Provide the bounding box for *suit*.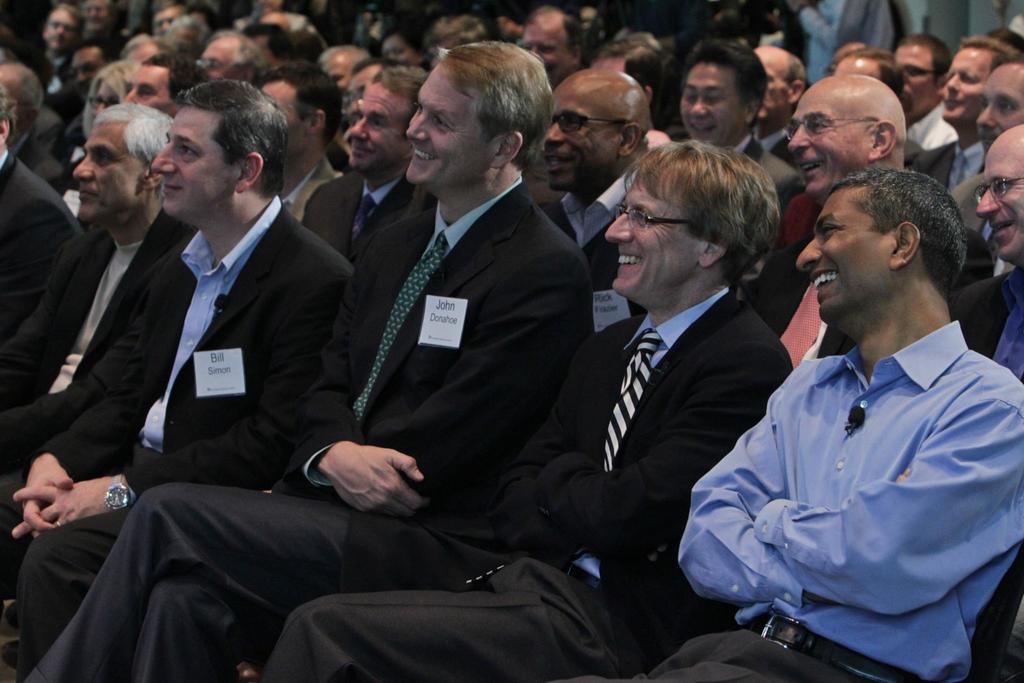
20 177 593 682.
